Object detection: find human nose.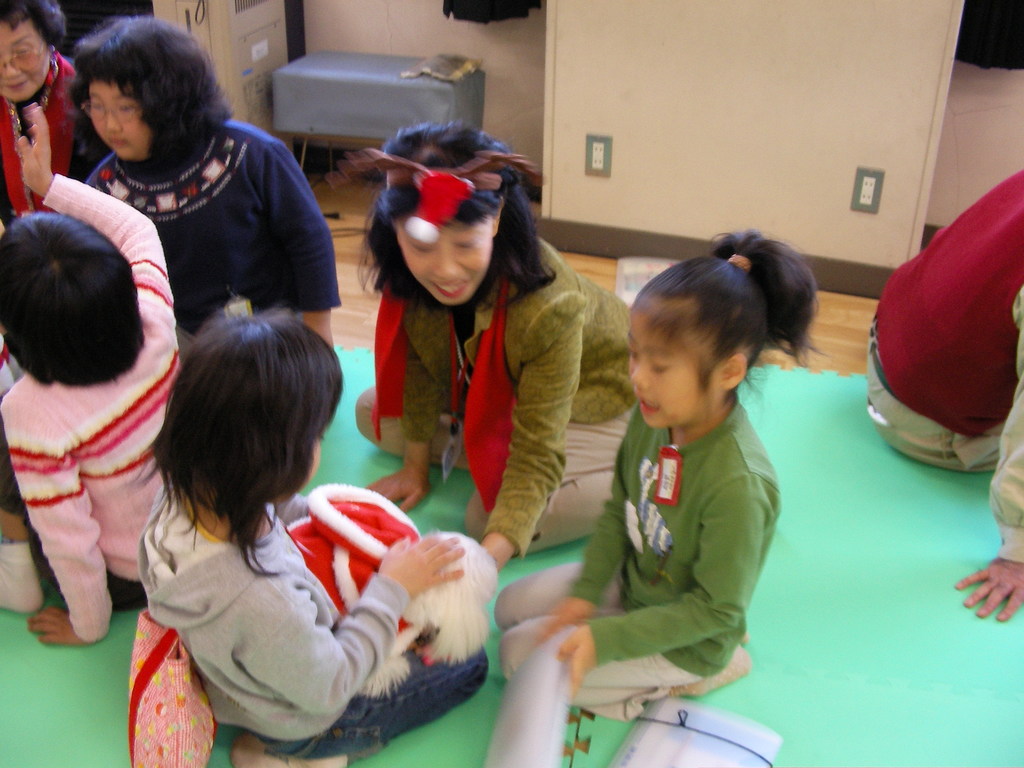
[630,355,647,387].
